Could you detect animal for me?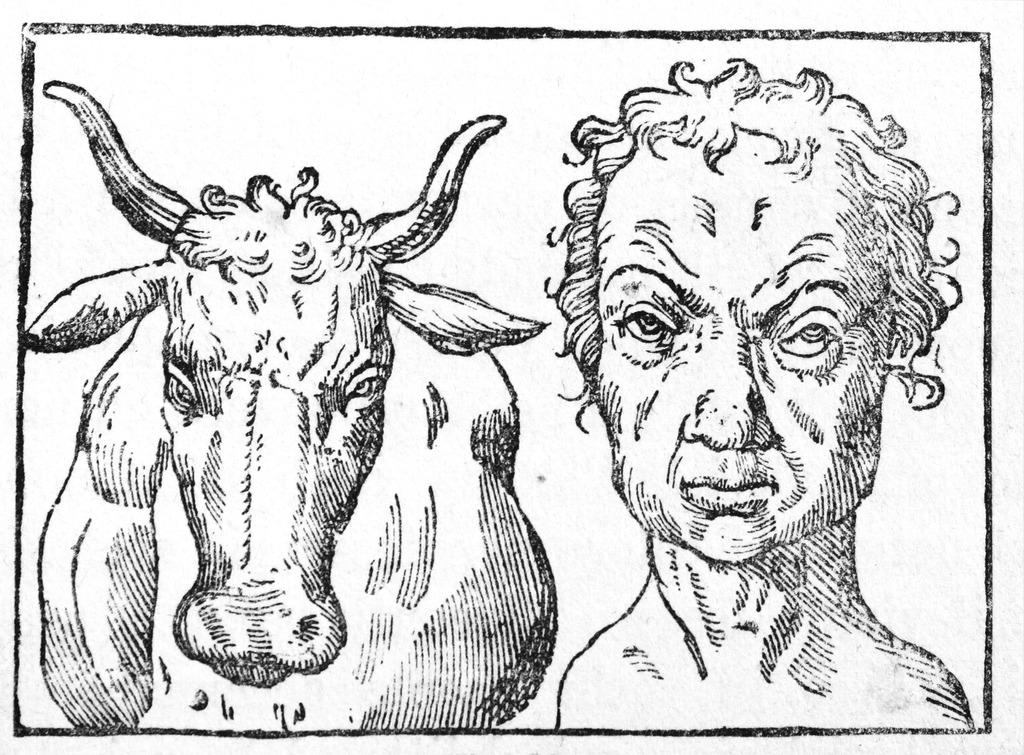
Detection result: [left=21, top=83, right=552, bottom=732].
